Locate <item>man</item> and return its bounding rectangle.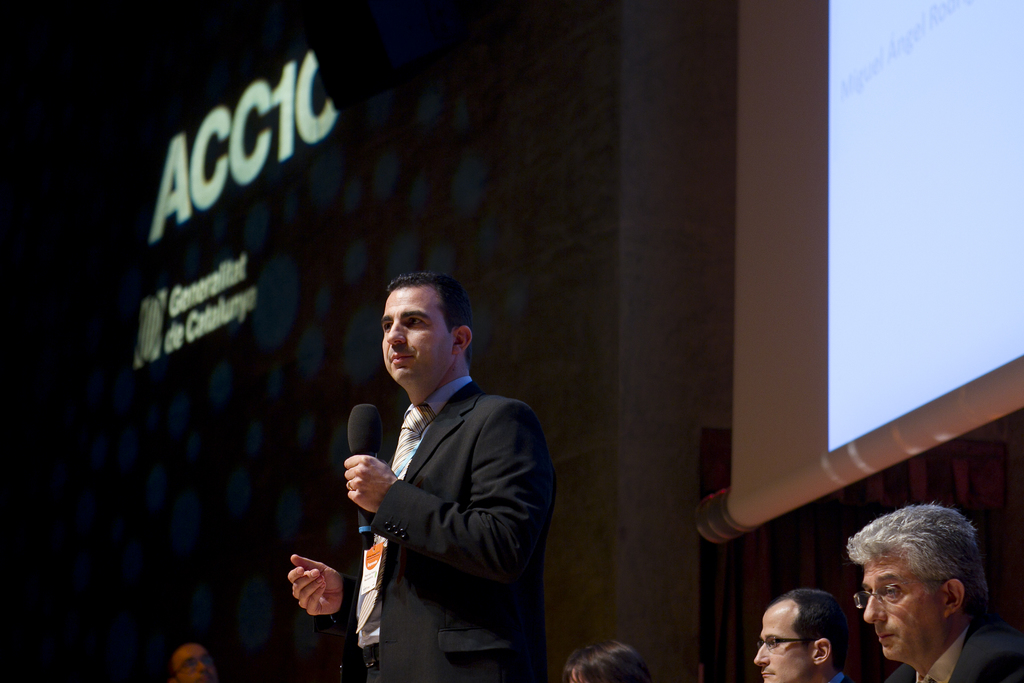
168:637:232:682.
